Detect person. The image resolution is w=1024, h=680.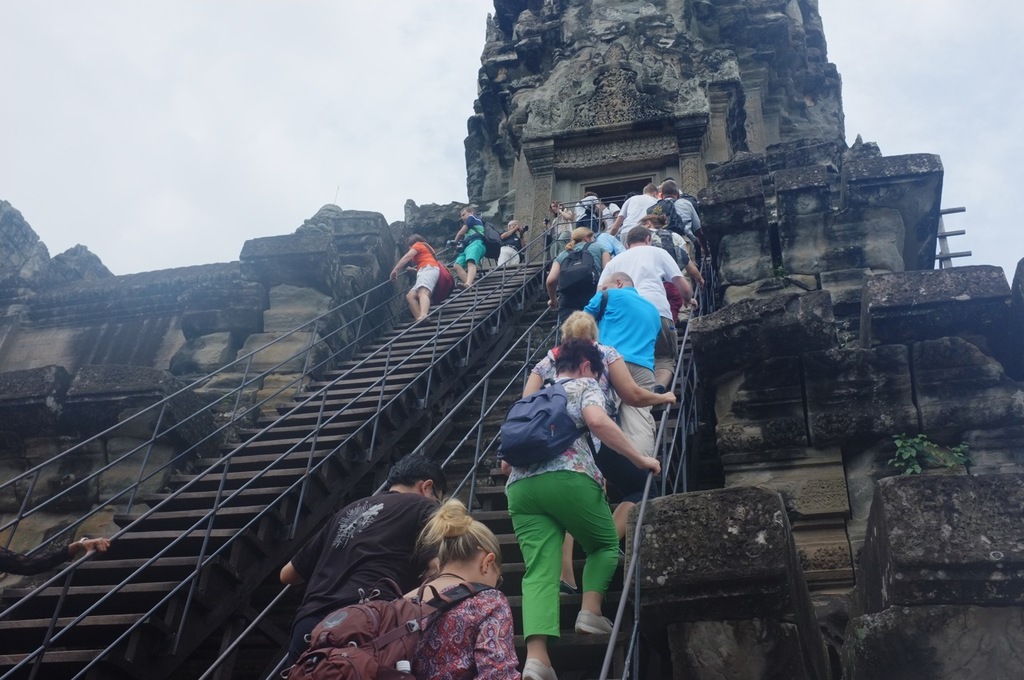
locate(555, 191, 592, 257).
